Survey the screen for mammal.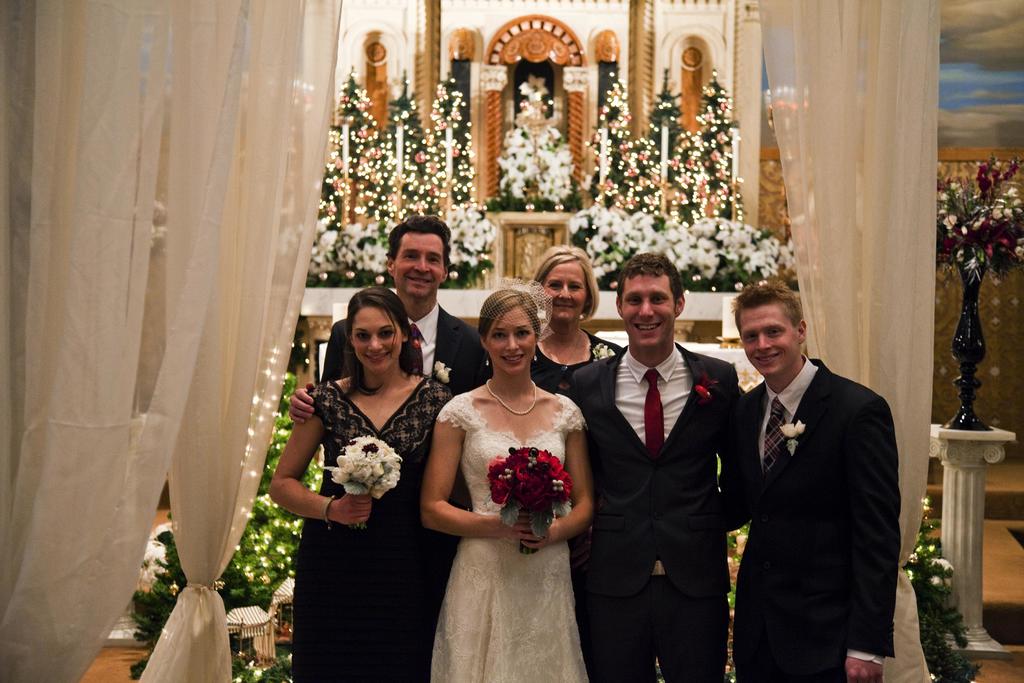
Survey found: crop(421, 276, 596, 682).
